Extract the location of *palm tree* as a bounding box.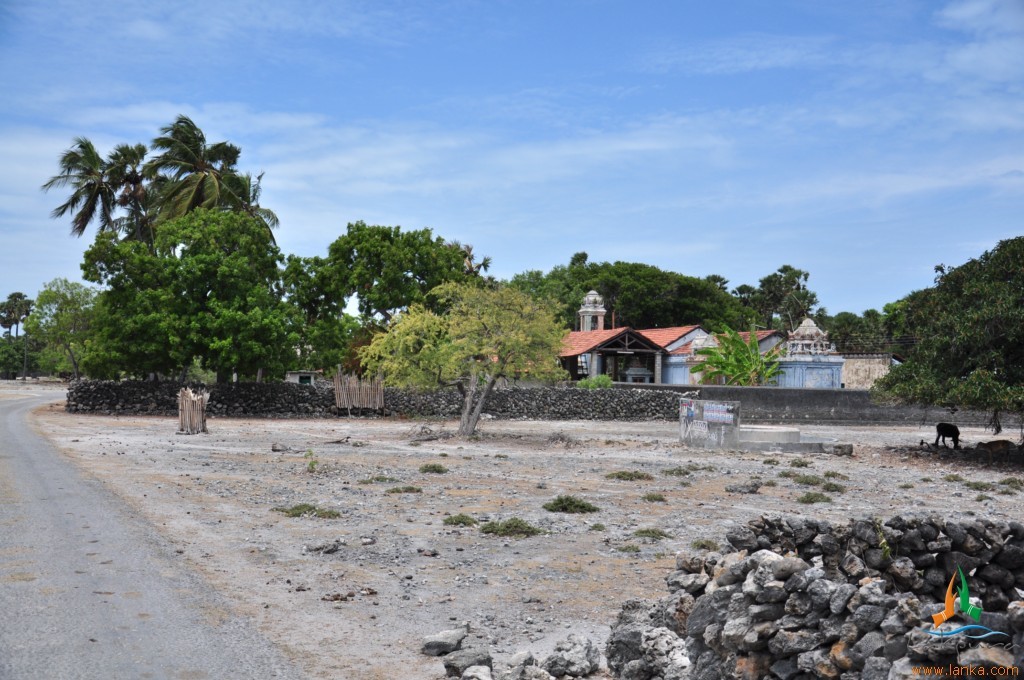
[35, 131, 164, 278].
